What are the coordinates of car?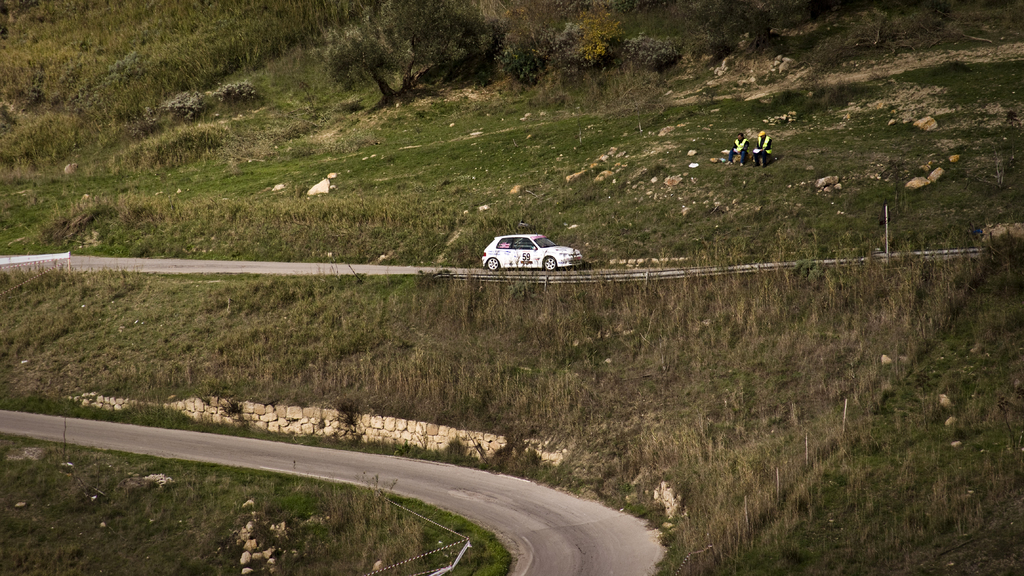
select_region(483, 230, 586, 269).
